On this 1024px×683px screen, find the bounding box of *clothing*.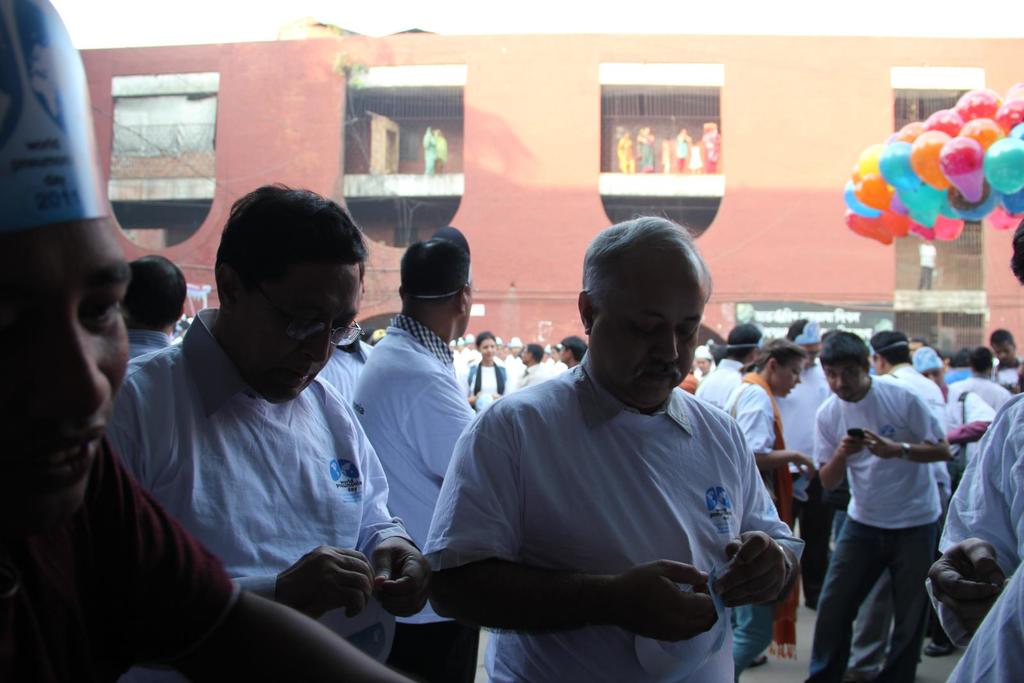
Bounding box: 989 357 1023 388.
